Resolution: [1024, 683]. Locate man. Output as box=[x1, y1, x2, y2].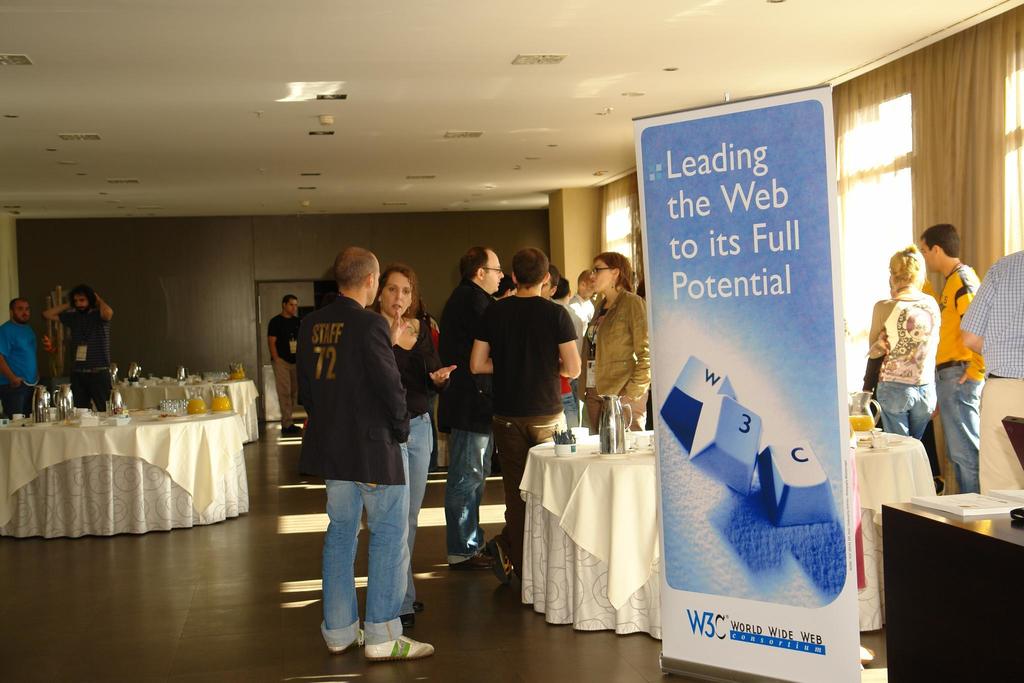
box=[961, 249, 1023, 491].
